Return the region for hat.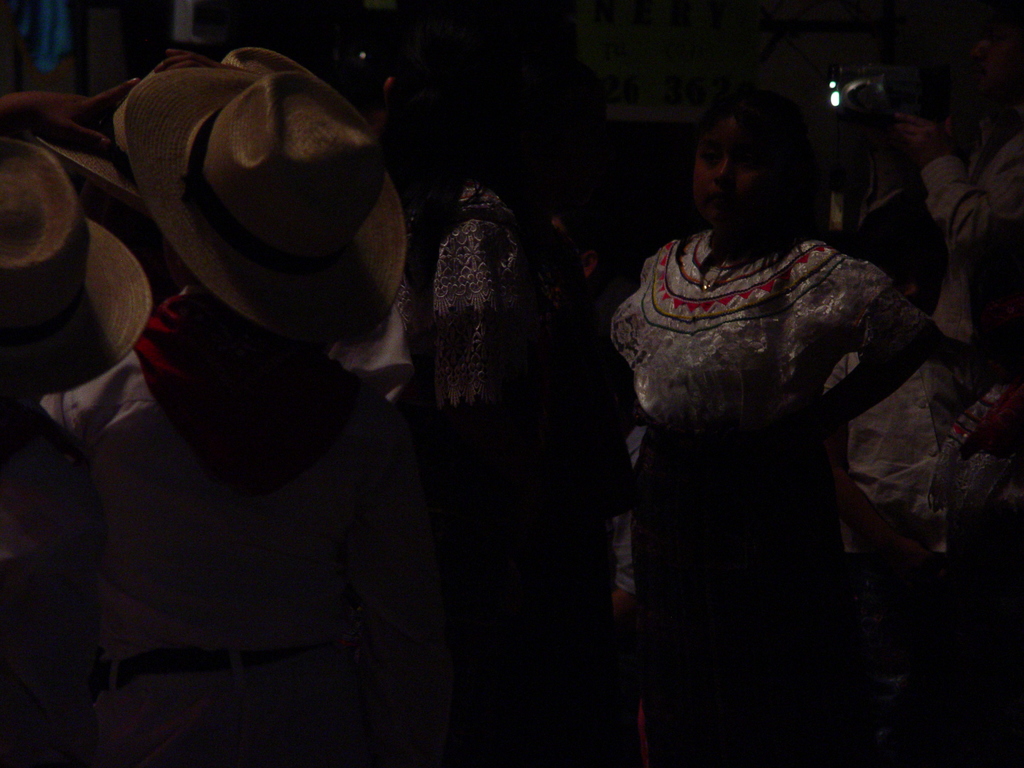
detection(36, 41, 301, 198).
